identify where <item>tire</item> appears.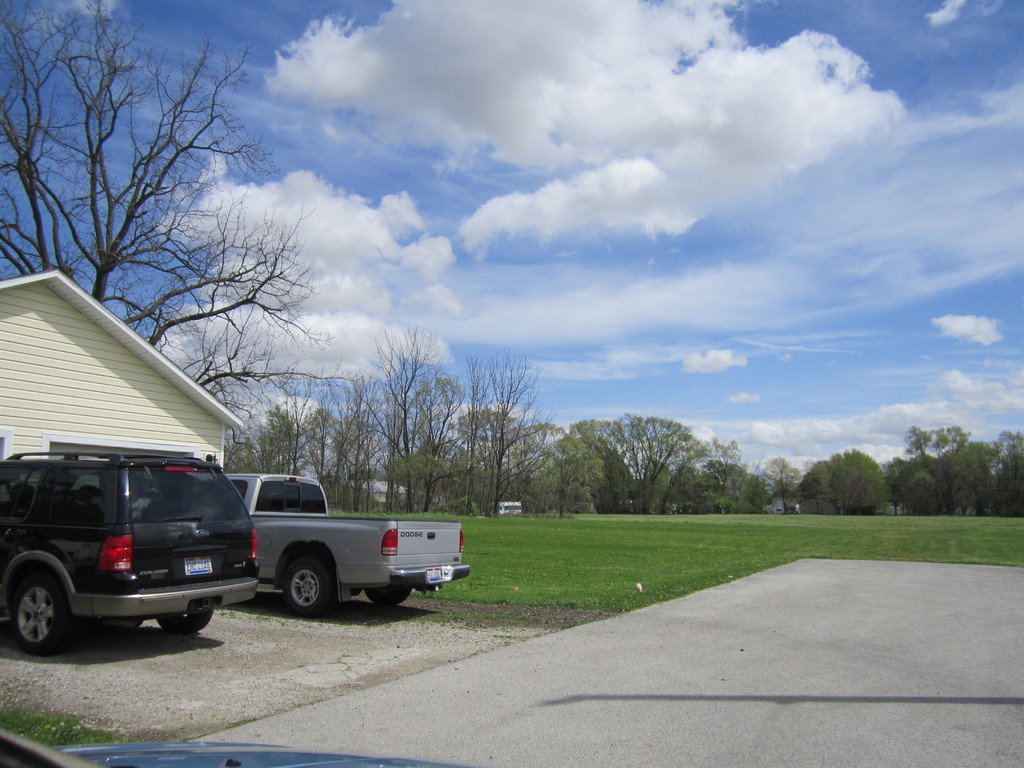
Appears at box=[280, 556, 334, 618].
